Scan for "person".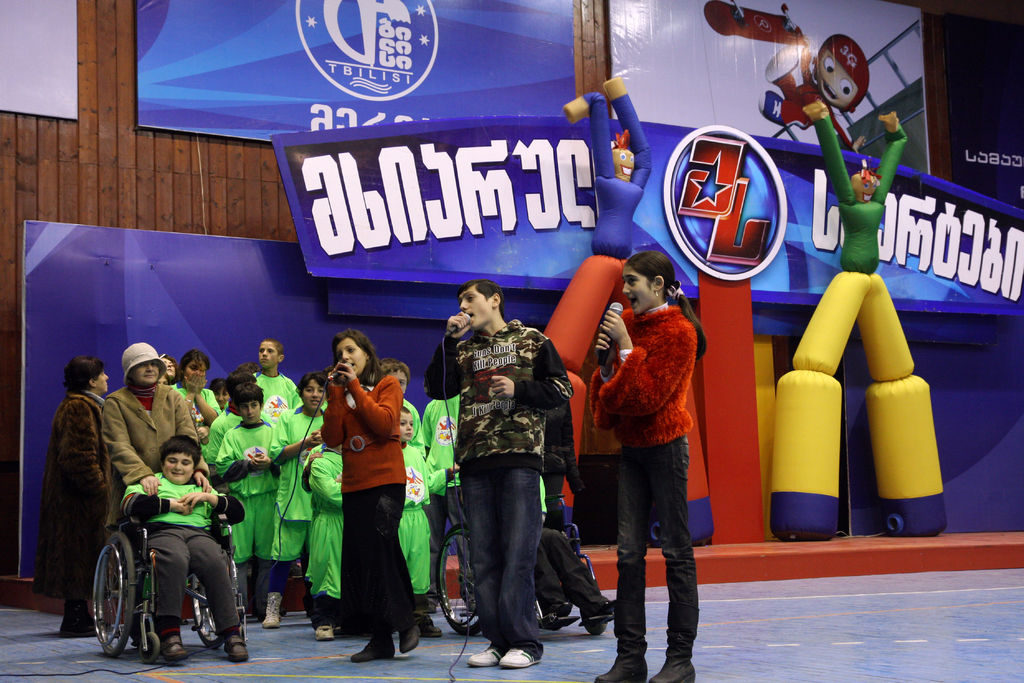
Scan result: region(374, 359, 422, 454).
